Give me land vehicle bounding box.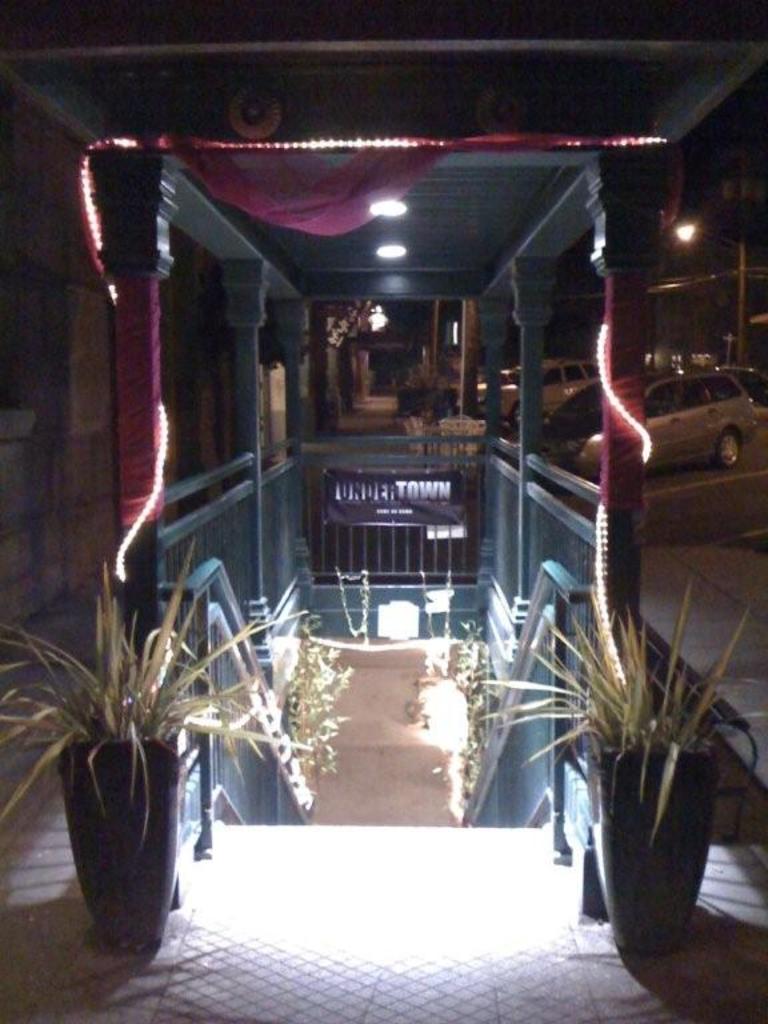
l=637, t=340, r=767, b=481.
